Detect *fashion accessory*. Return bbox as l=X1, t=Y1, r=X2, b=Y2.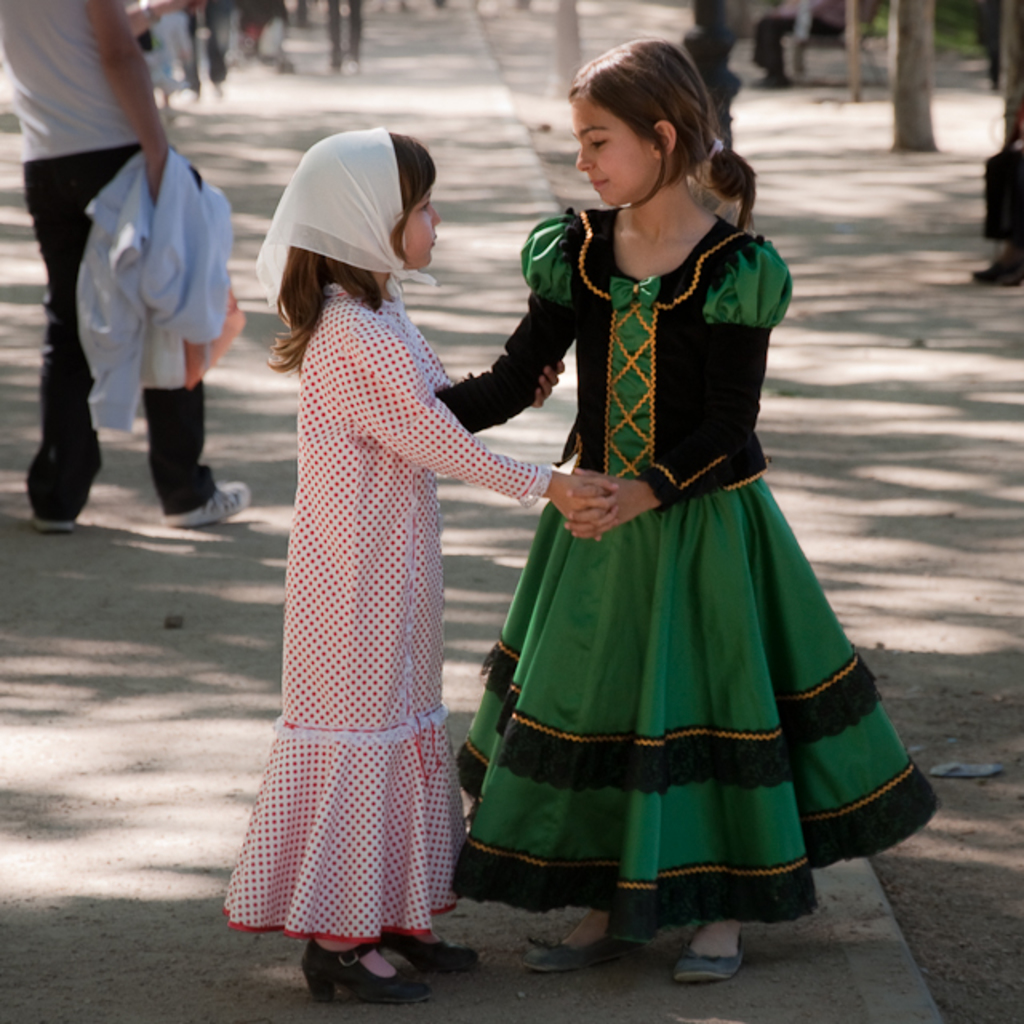
l=301, t=934, r=426, b=1003.
